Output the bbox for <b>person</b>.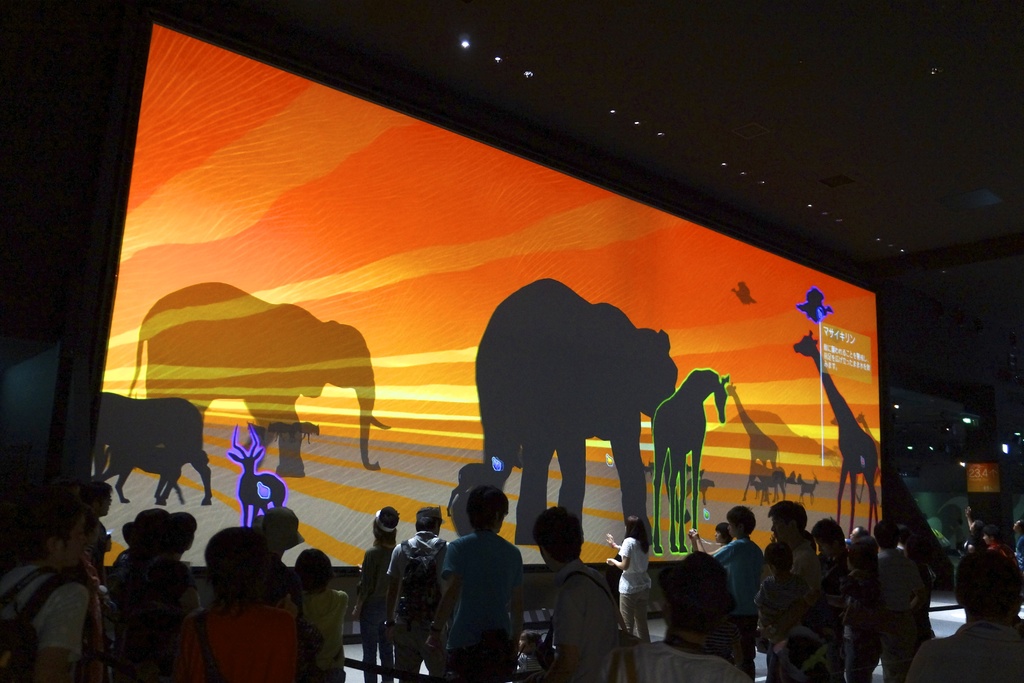
713:509:762:682.
